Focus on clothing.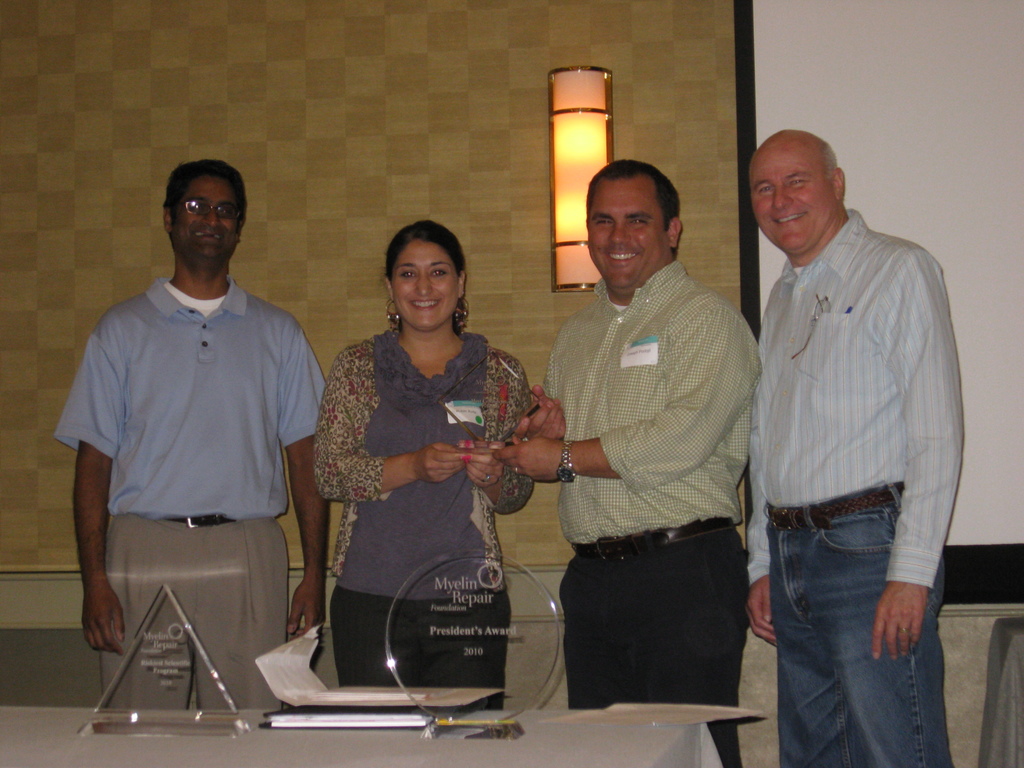
Focused at select_region(52, 272, 329, 714).
